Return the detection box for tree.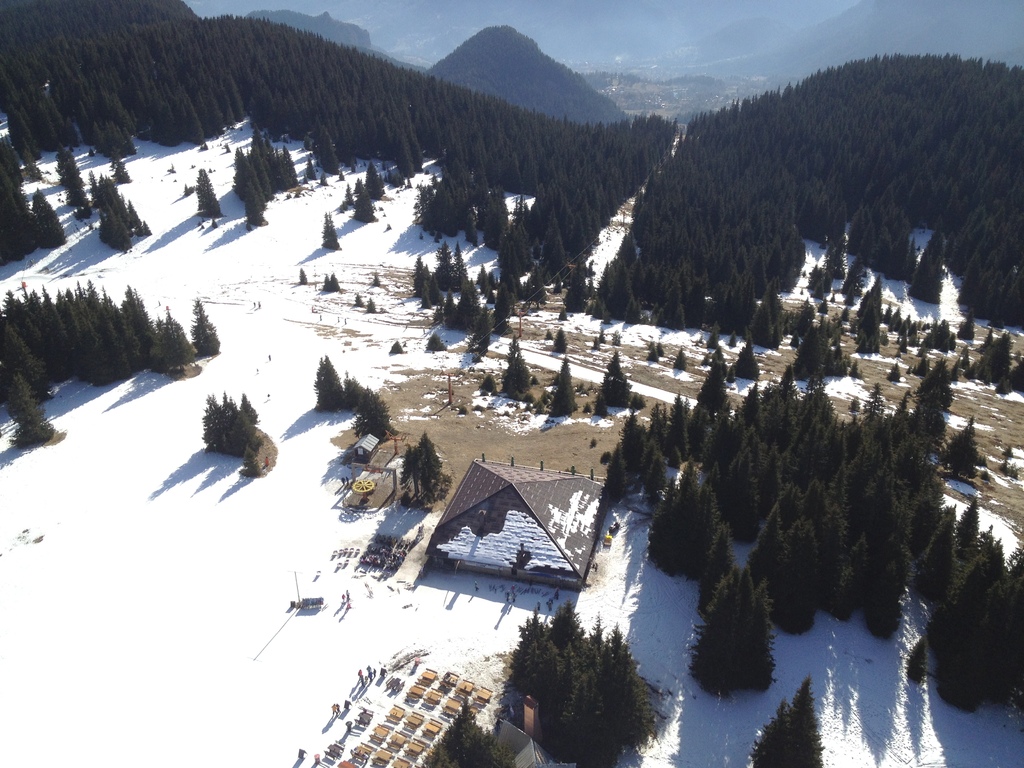
box=[749, 675, 822, 767].
